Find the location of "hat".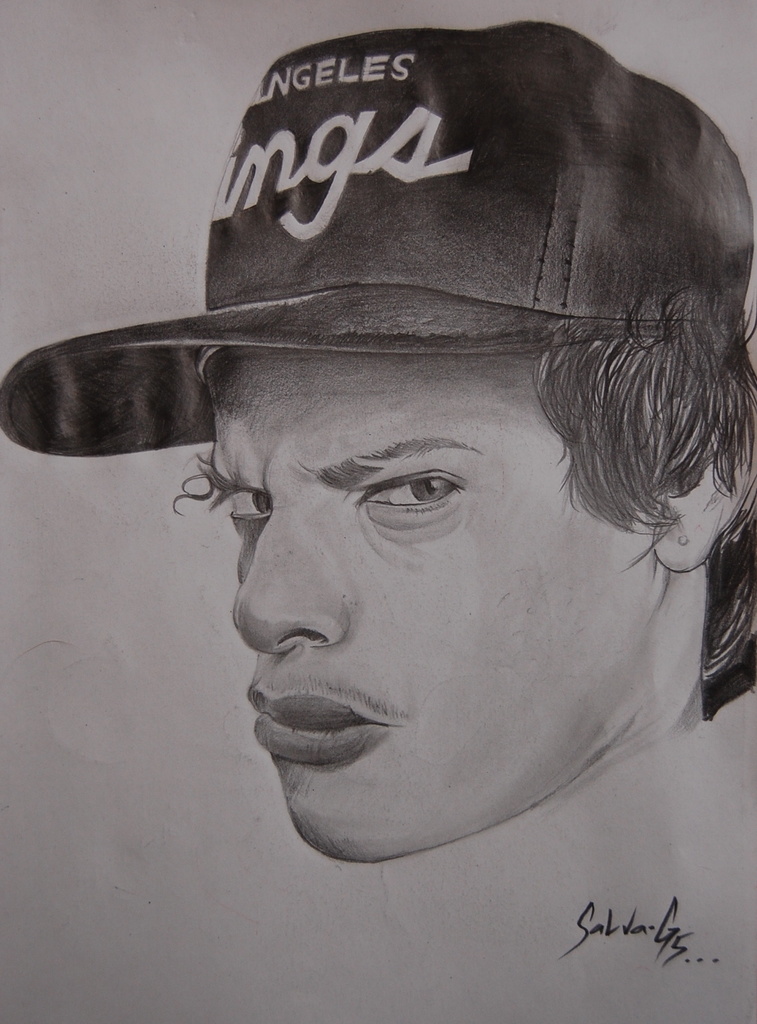
Location: <bbox>0, 15, 754, 462</bbox>.
